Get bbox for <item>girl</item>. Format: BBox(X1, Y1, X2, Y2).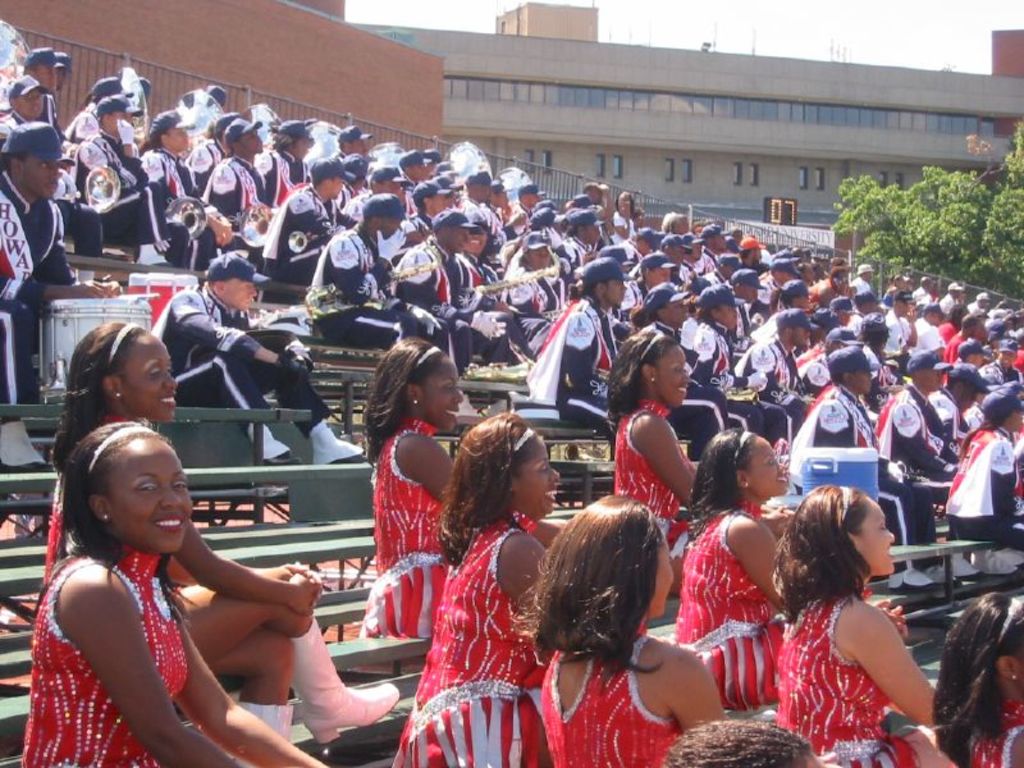
BBox(612, 325, 703, 575).
